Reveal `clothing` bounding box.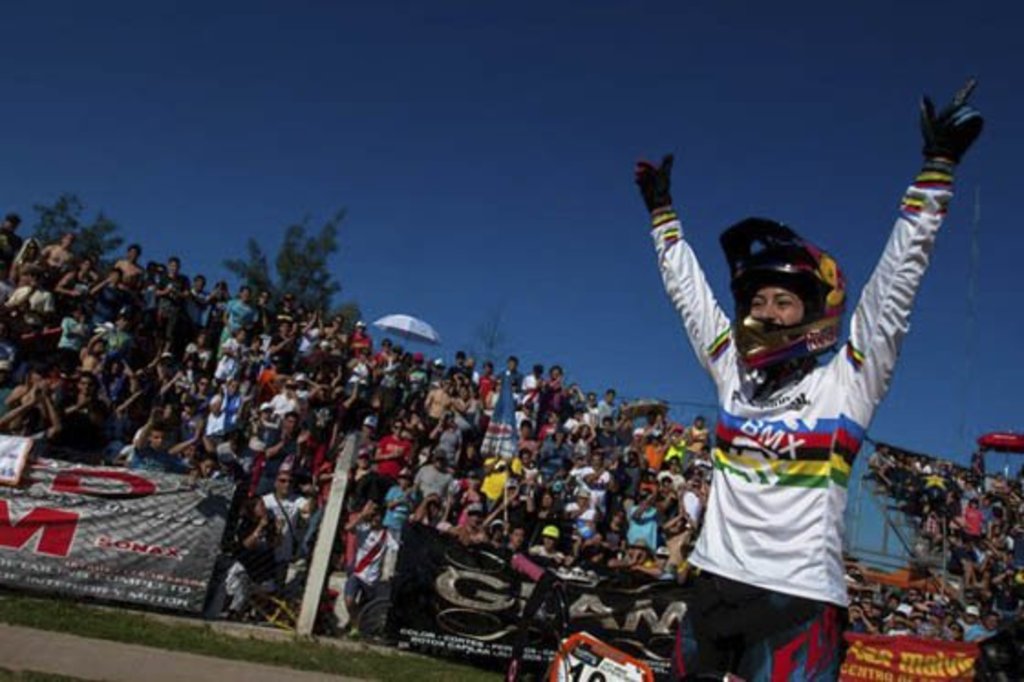
Revealed: (x1=958, y1=622, x2=995, y2=647).
